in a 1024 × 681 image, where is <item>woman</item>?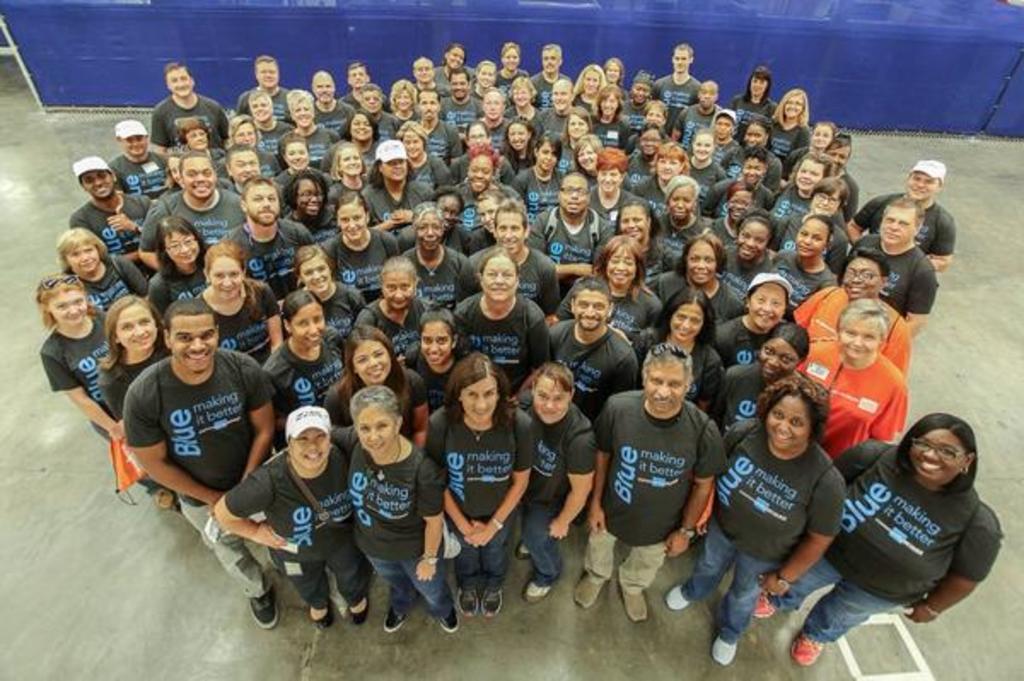
box(514, 364, 597, 602).
